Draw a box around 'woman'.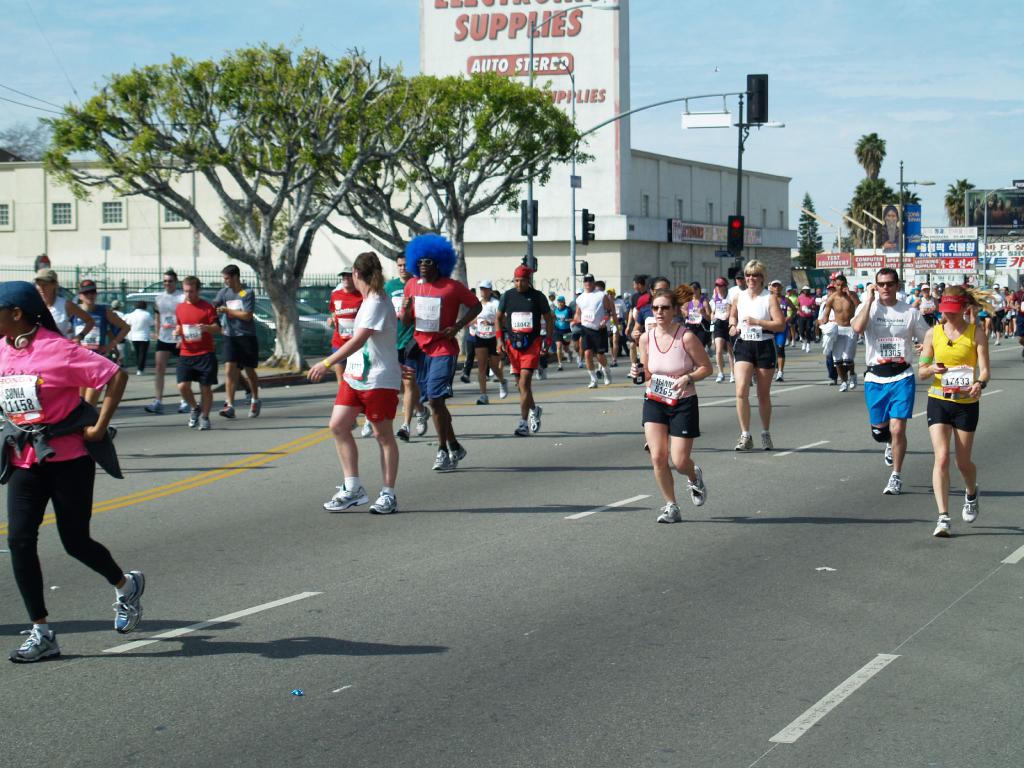
box(984, 283, 1009, 346).
